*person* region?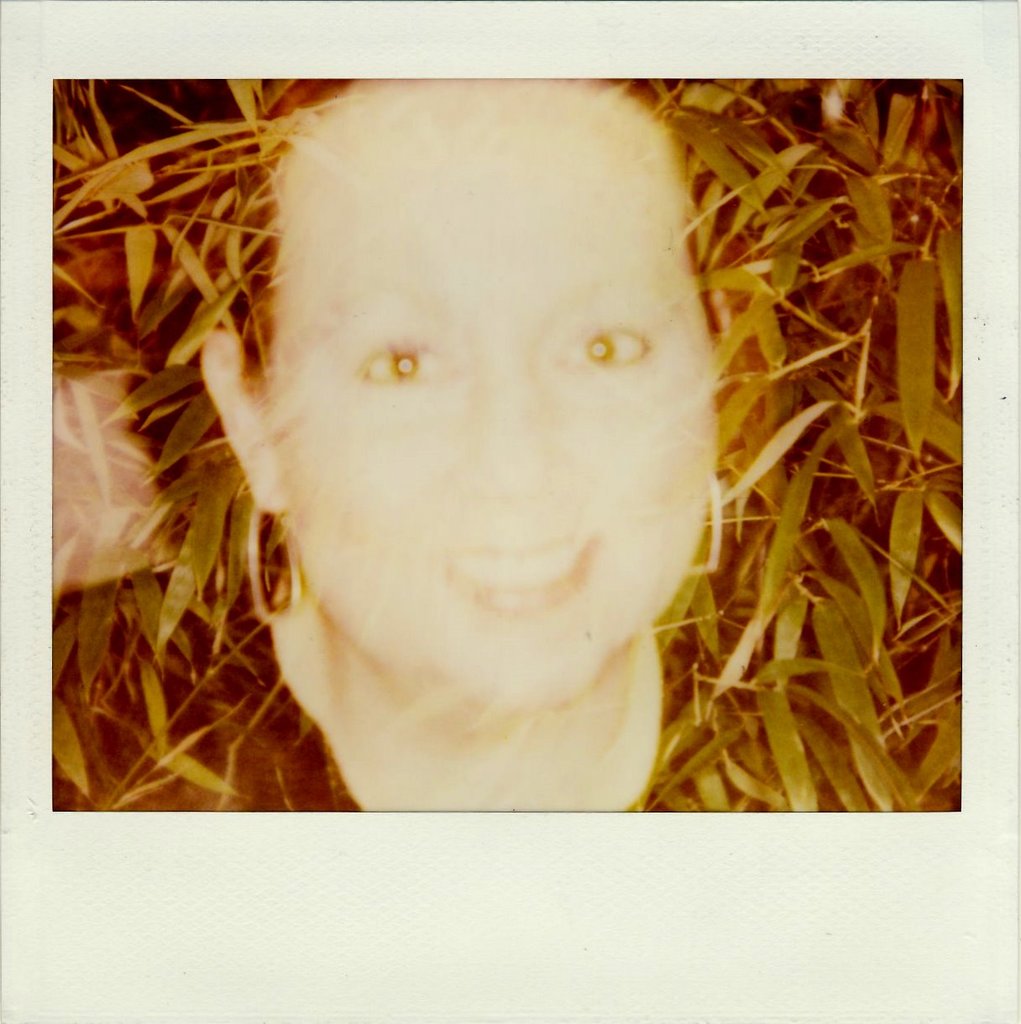
(97,61,804,835)
